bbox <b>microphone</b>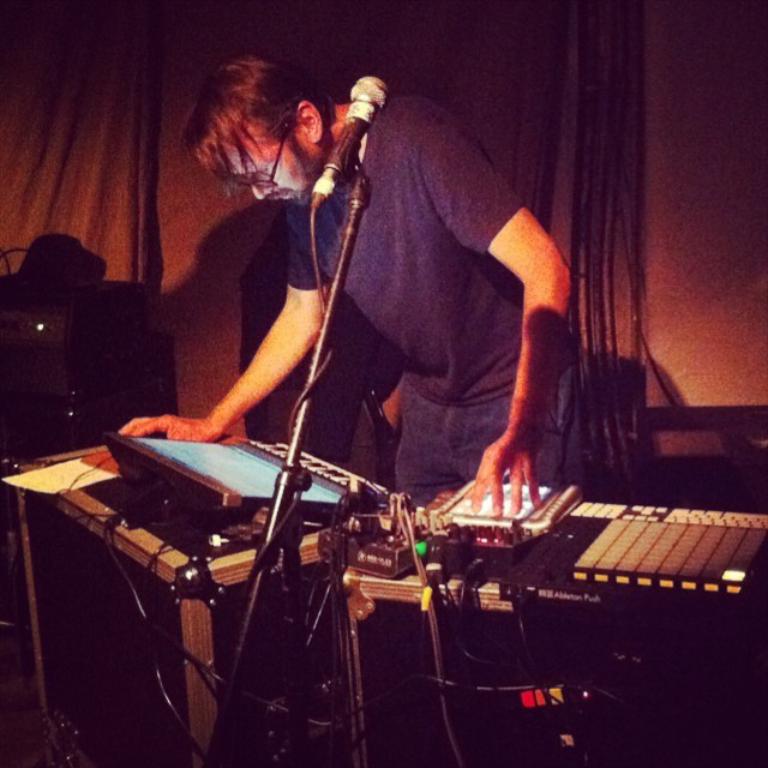
<region>308, 72, 394, 212</region>
